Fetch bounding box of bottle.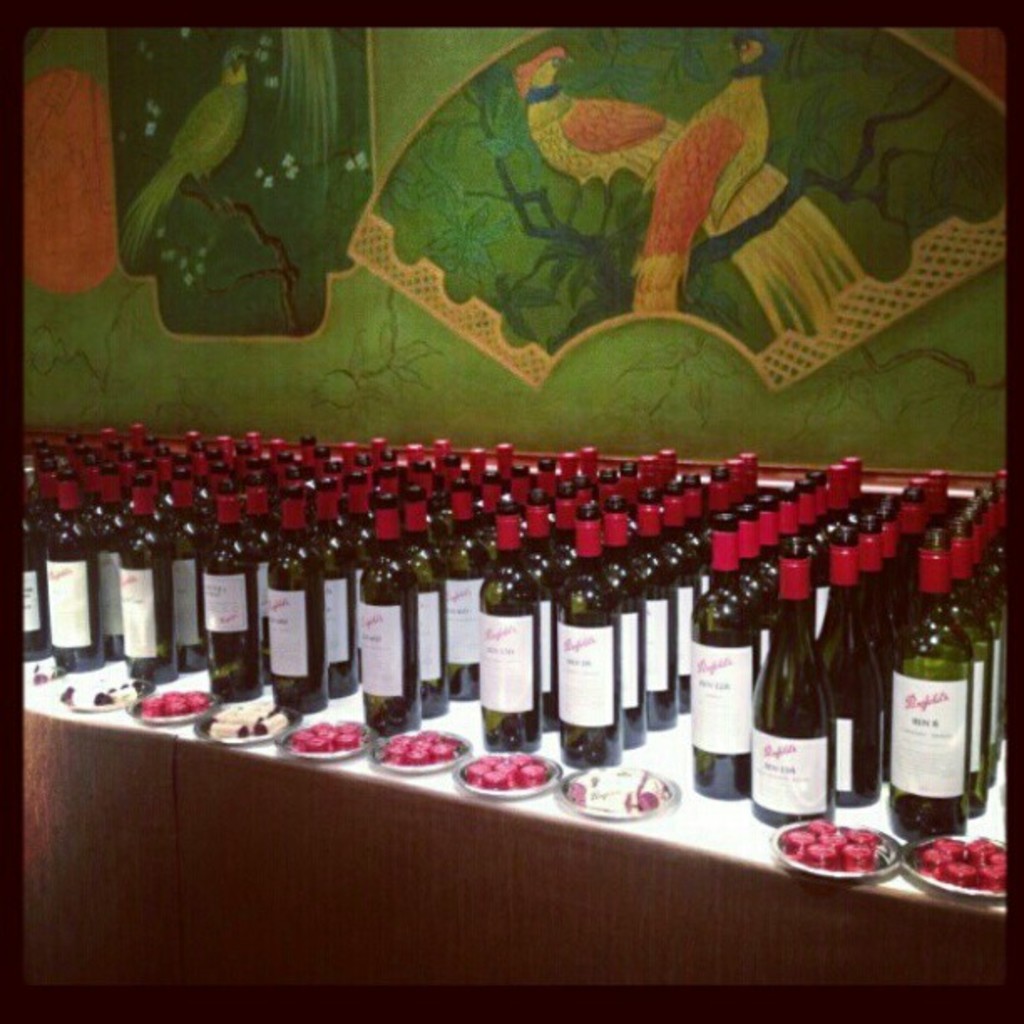
Bbox: [left=522, top=505, right=586, bottom=721].
